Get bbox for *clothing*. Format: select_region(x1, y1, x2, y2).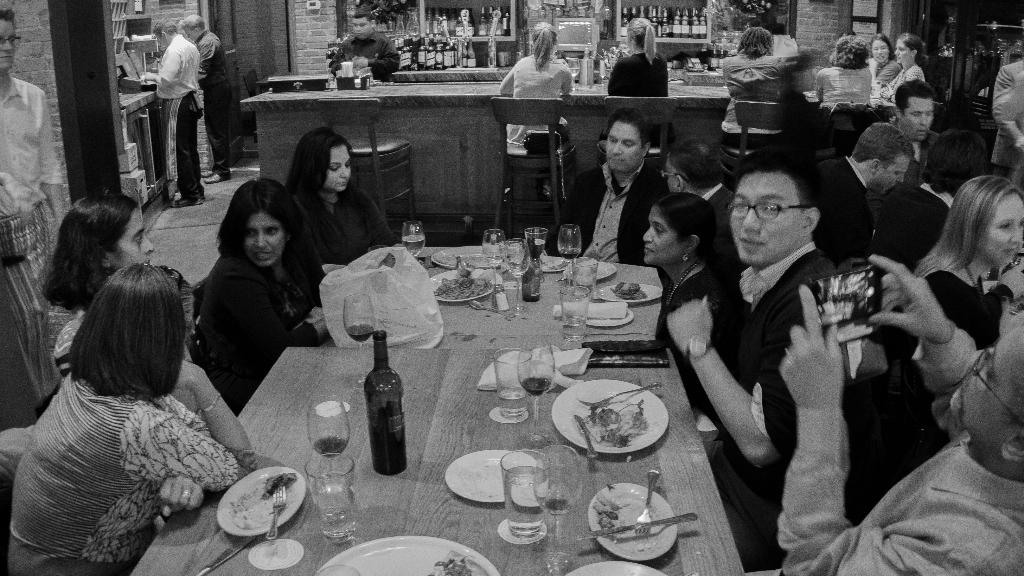
select_region(0, 204, 61, 427).
